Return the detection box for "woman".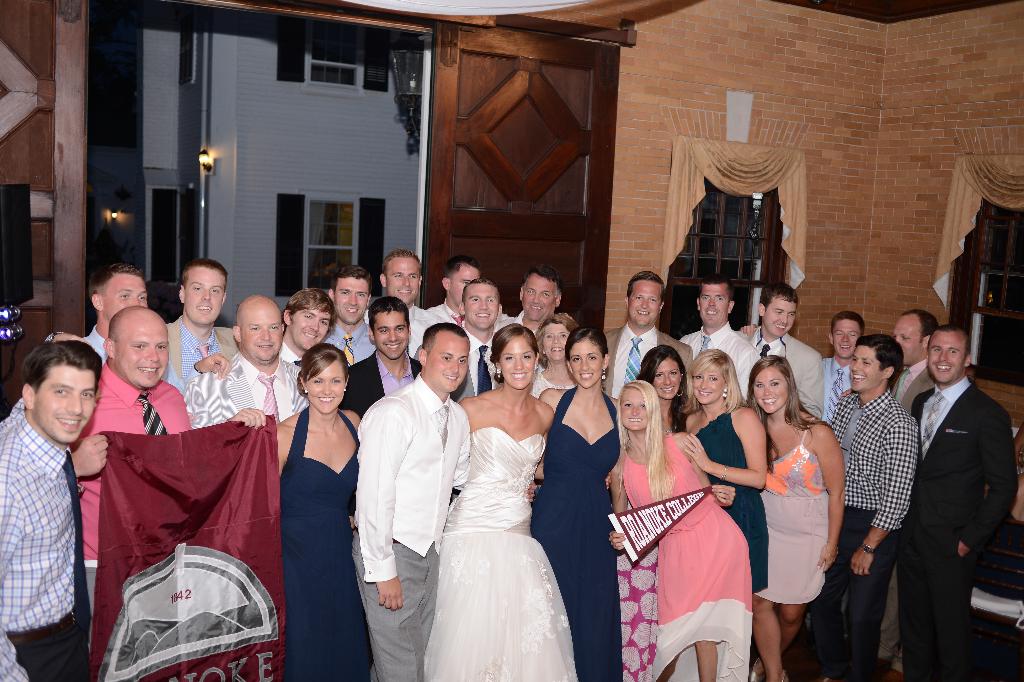
[left=606, top=379, right=754, bottom=681].
